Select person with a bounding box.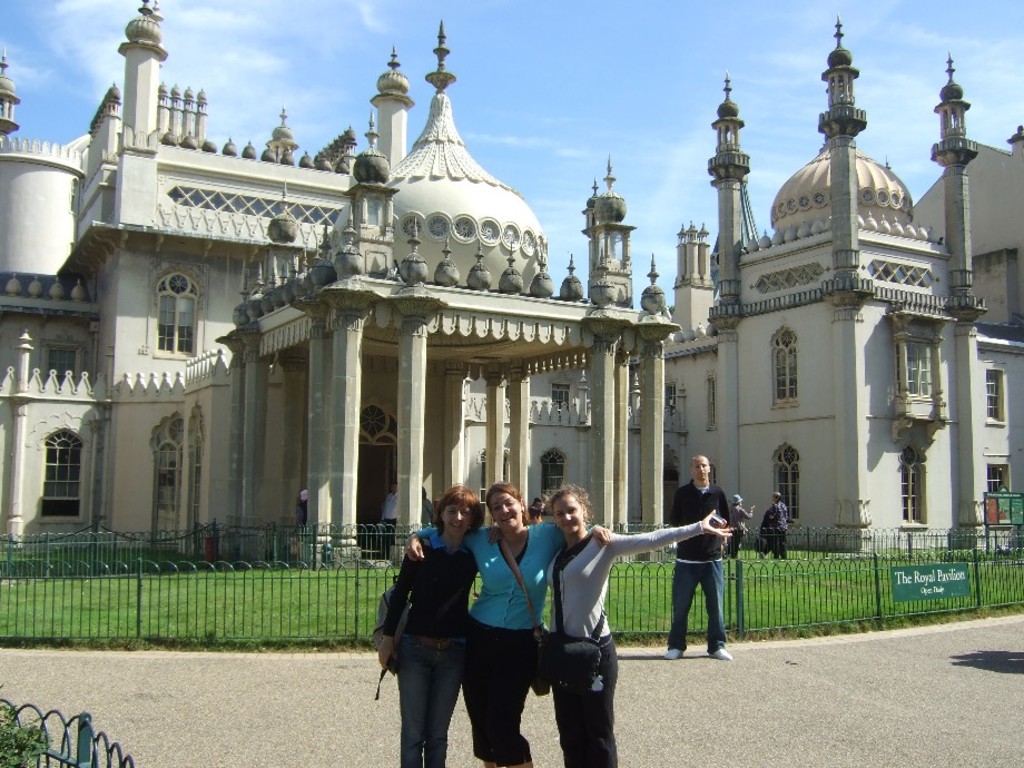
{"x1": 378, "y1": 481, "x2": 404, "y2": 551}.
